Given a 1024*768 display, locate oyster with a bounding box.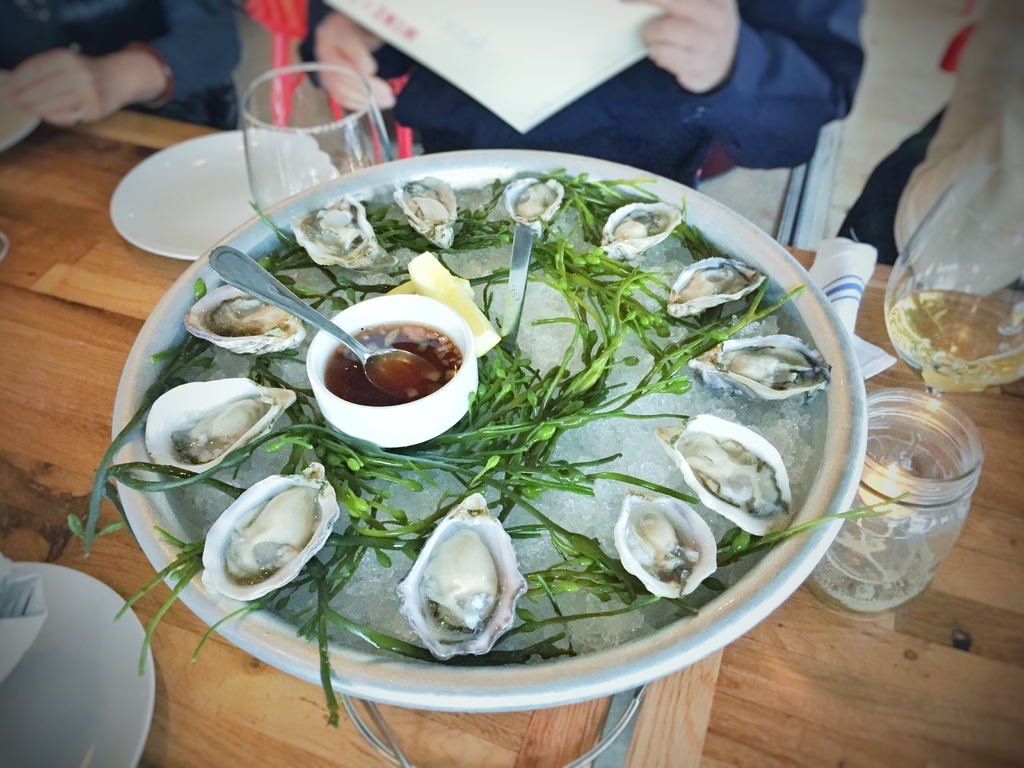
Located: 144,381,294,475.
